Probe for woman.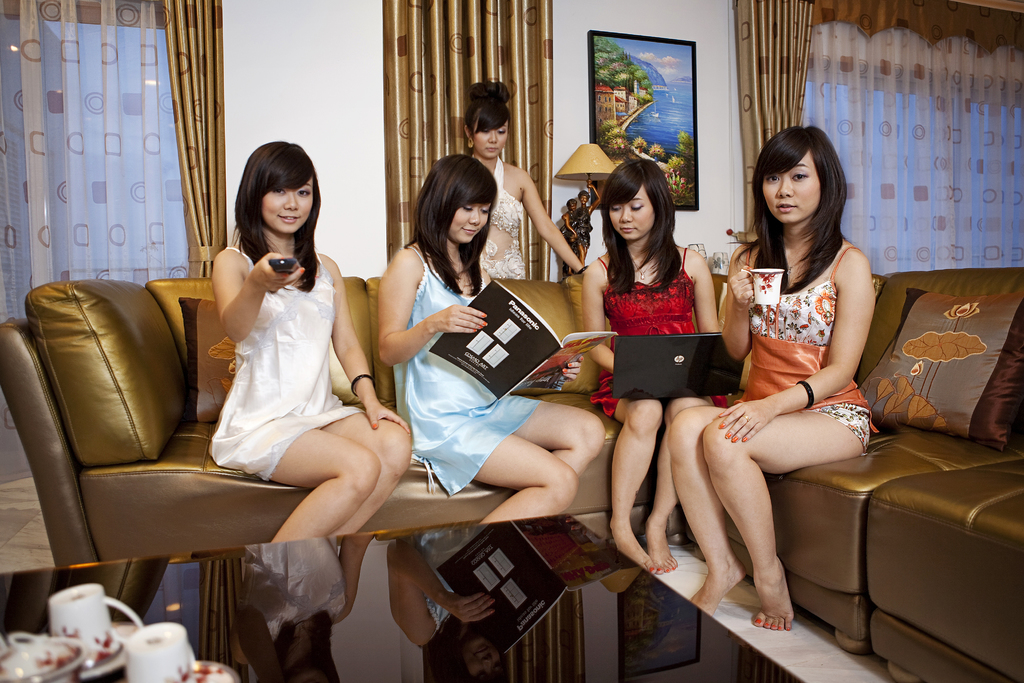
Probe result: BBox(573, 165, 728, 564).
